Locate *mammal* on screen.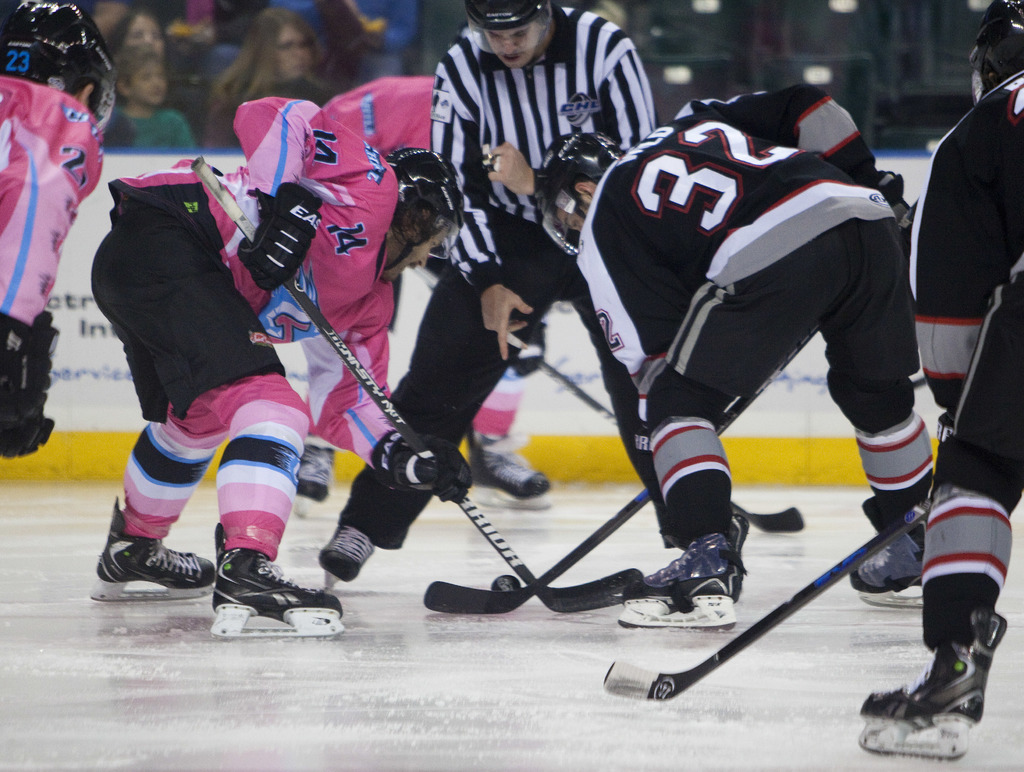
On screen at 541,76,948,652.
